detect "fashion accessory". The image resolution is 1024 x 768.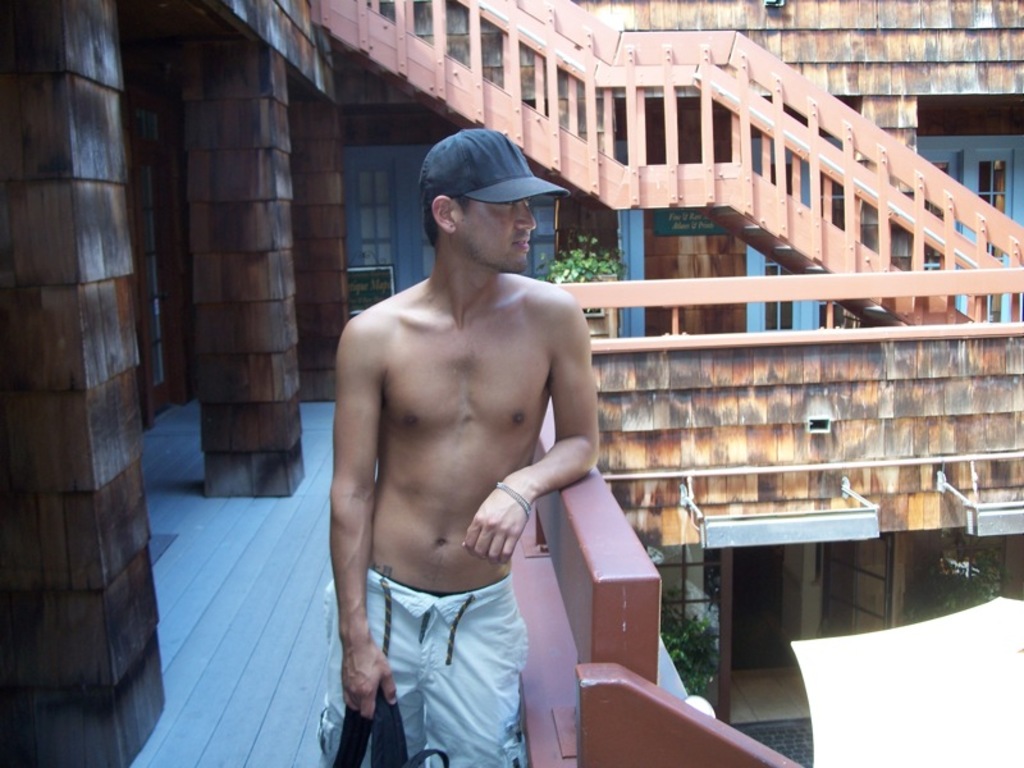
Rect(417, 128, 570, 206).
